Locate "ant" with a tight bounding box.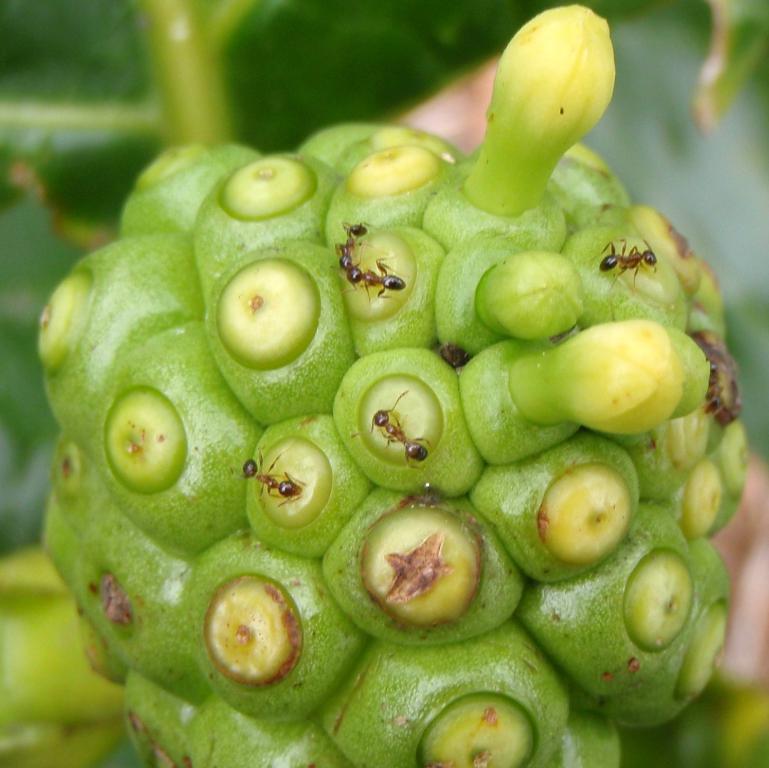
left=597, top=236, right=663, bottom=278.
